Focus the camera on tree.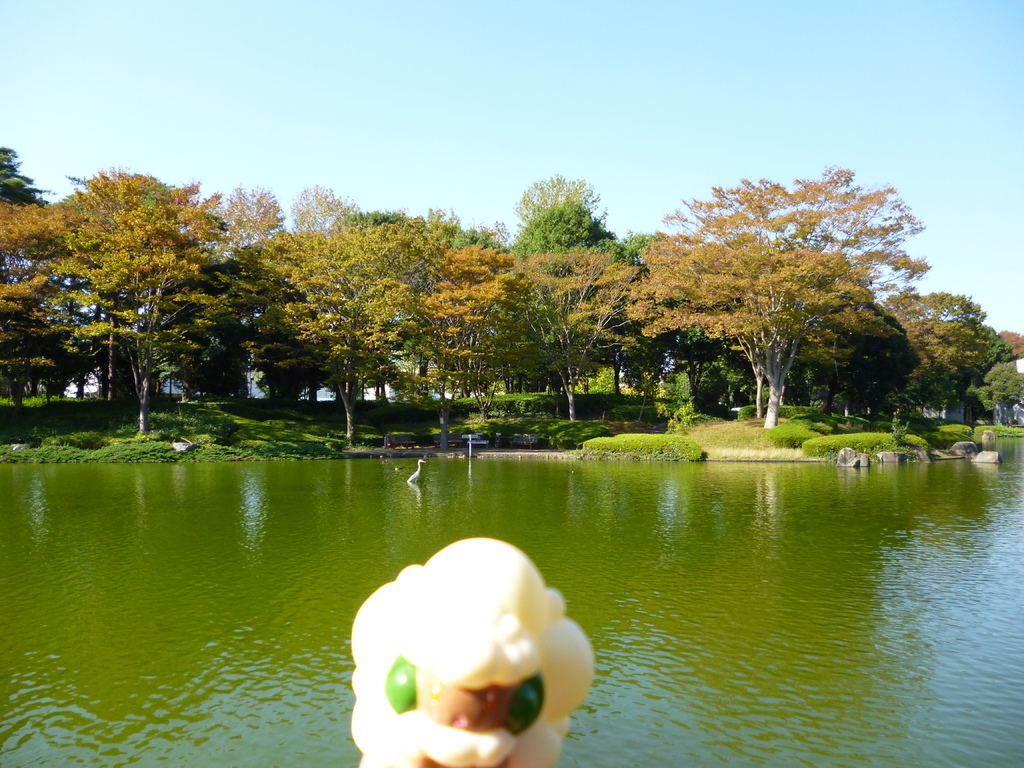
Focus region: Rect(654, 161, 922, 440).
